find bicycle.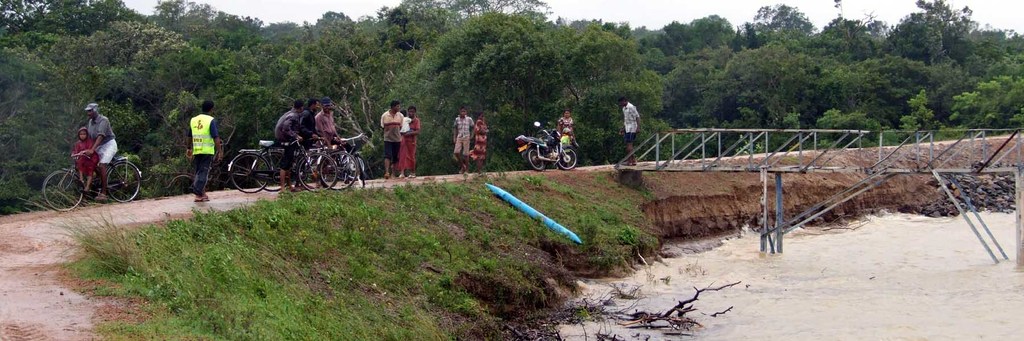
[217,135,310,196].
